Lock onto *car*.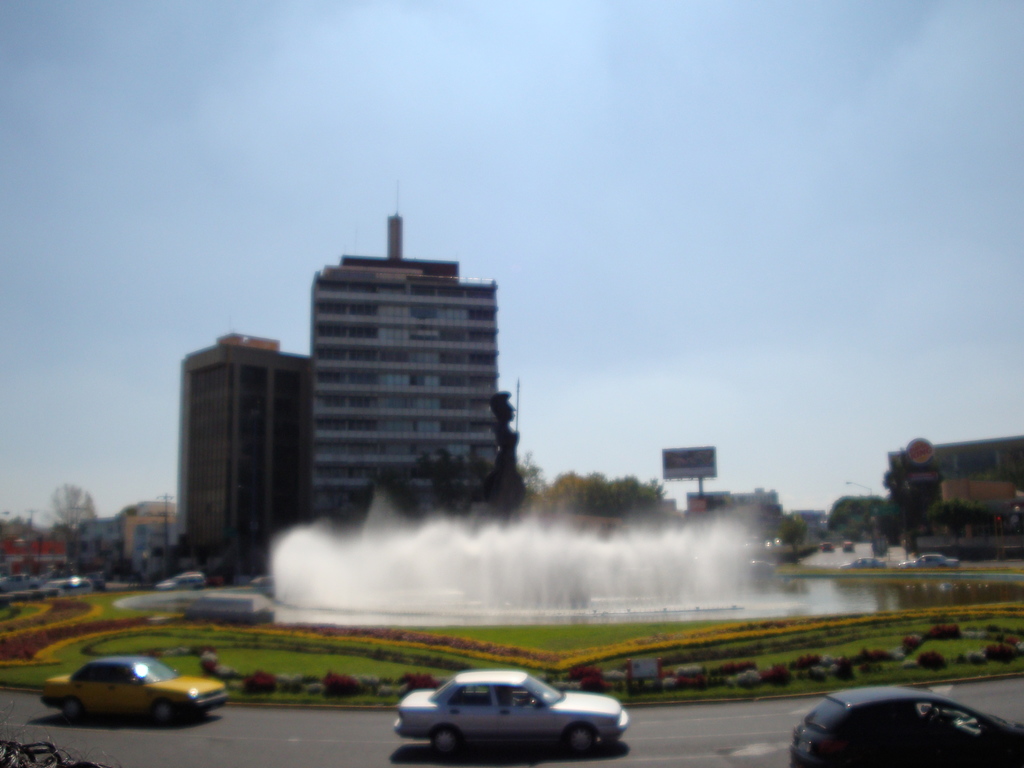
Locked: detection(157, 573, 205, 589).
